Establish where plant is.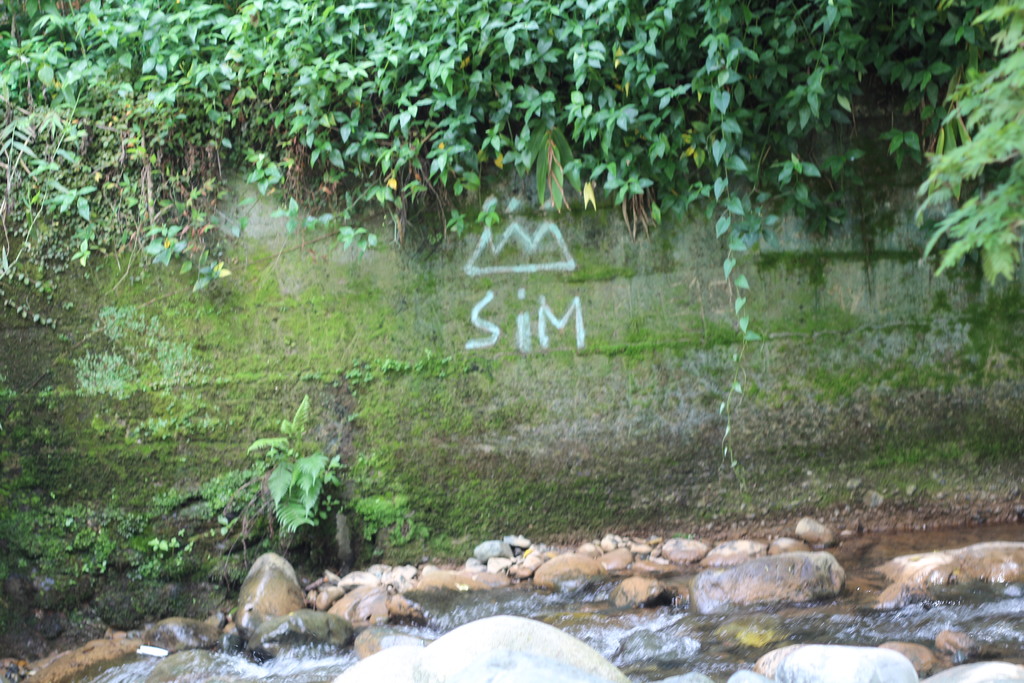
Established at crop(232, 422, 350, 584).
